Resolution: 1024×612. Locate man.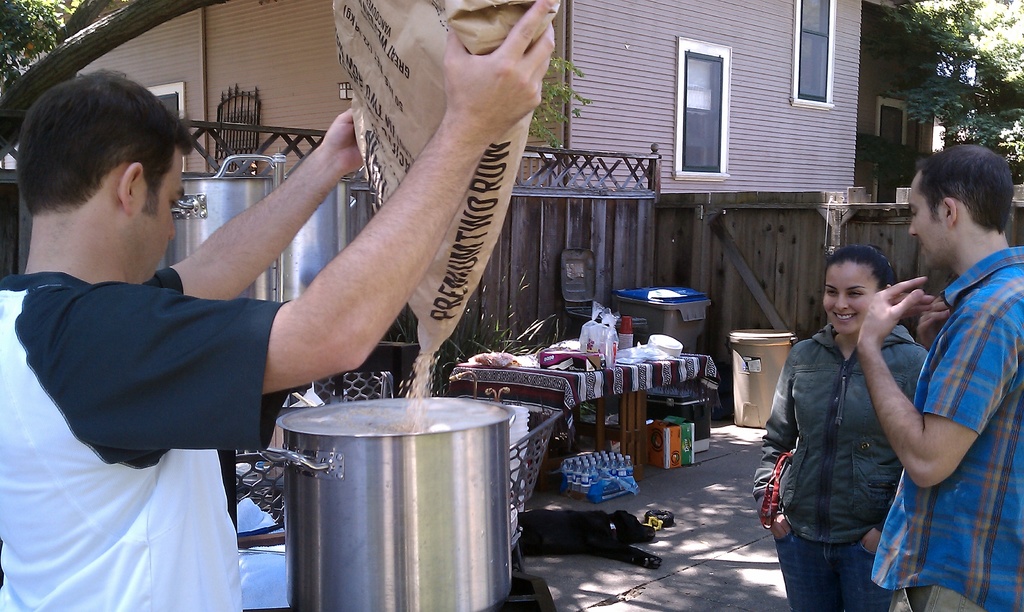
region(852, 133, 1021, 604).
